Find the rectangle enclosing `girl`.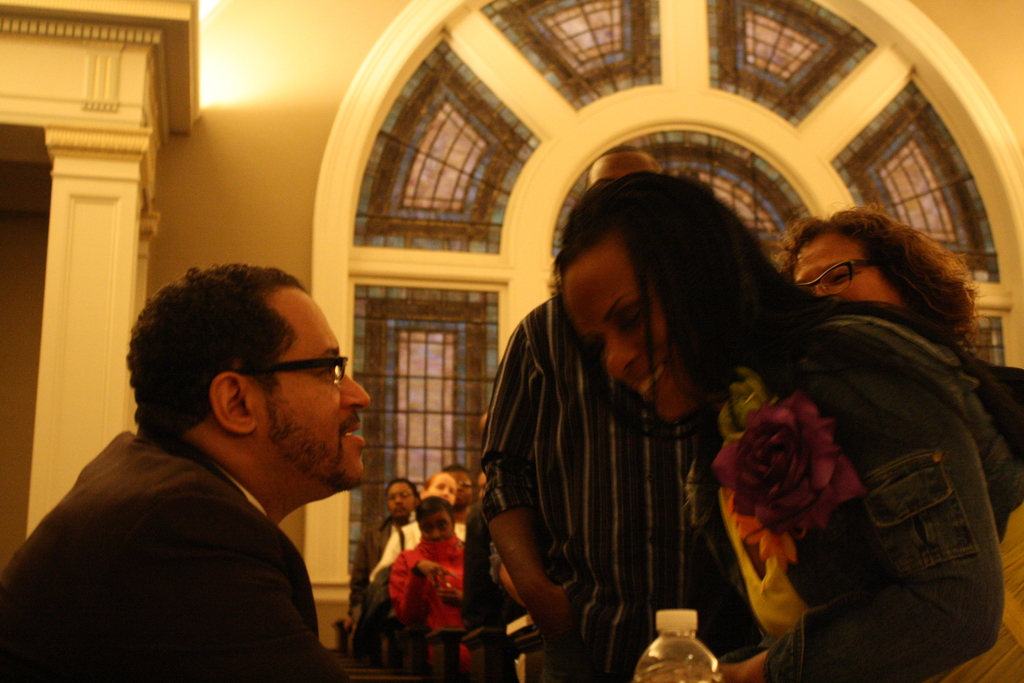
box=[762, 190, 1023, 542].
